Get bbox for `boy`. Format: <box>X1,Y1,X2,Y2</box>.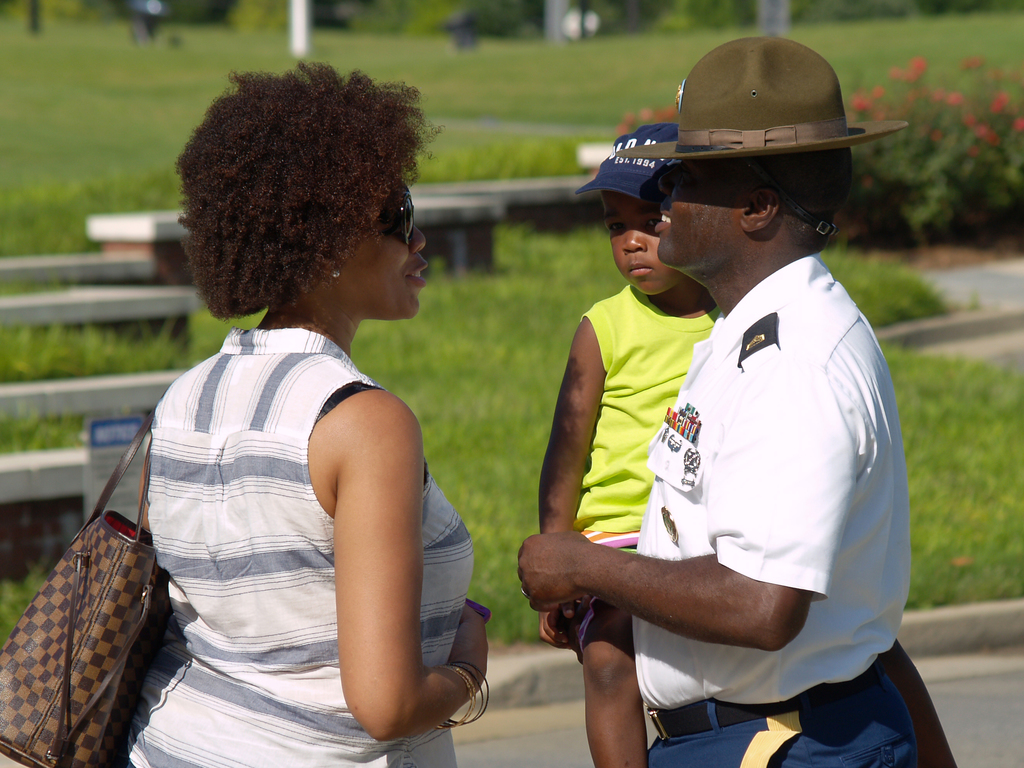
<box>536,125,727,767</box>.
